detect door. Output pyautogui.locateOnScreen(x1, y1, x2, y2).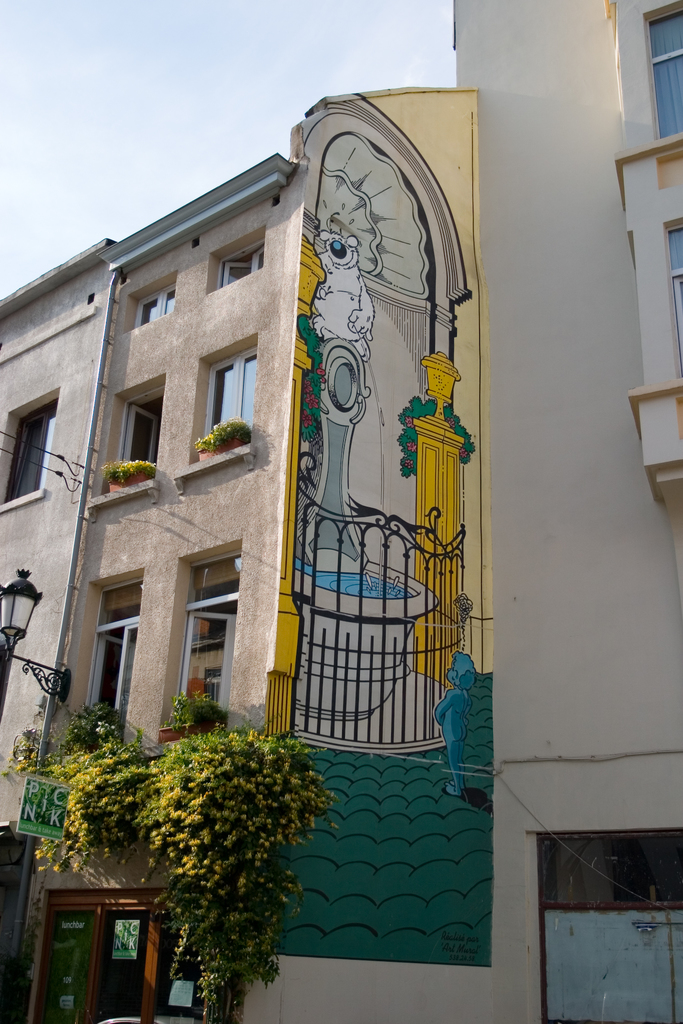
pyautogui.locateOnScreen(90, 900, 153, 1023).
